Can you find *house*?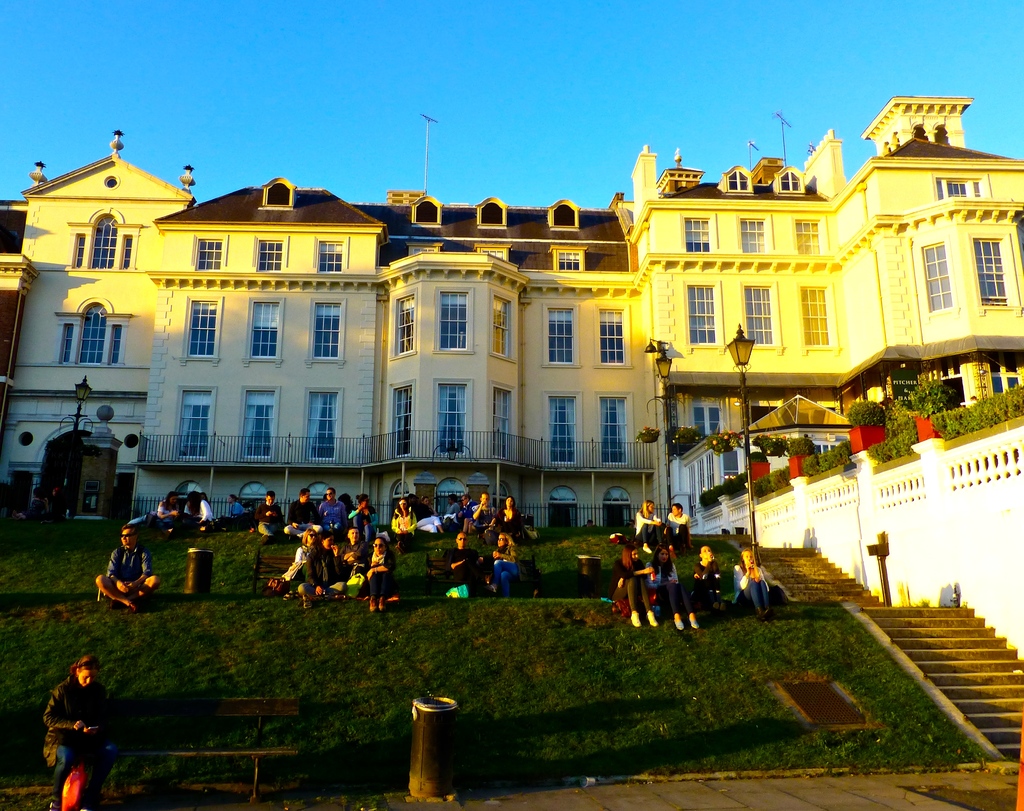
Yes, bounding box: [left=0, top=131, right=198, bottom=525].
